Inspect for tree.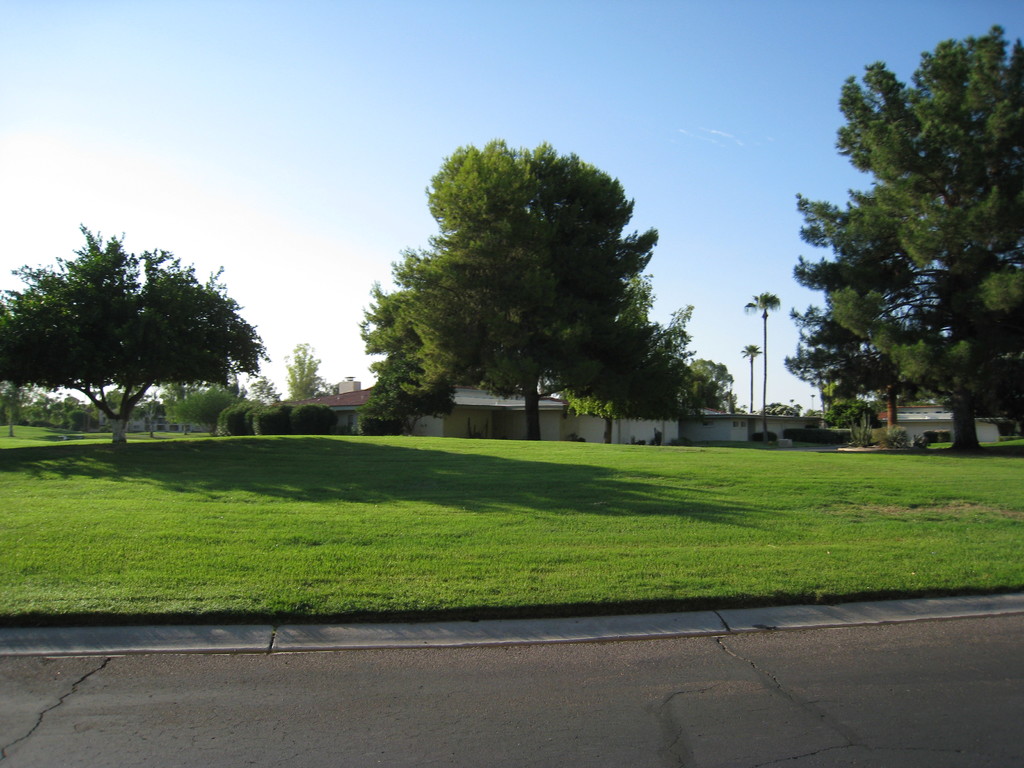
Inspection: {"x1": 0, "y1": 214, "x2": 269, "y2": 449}.
